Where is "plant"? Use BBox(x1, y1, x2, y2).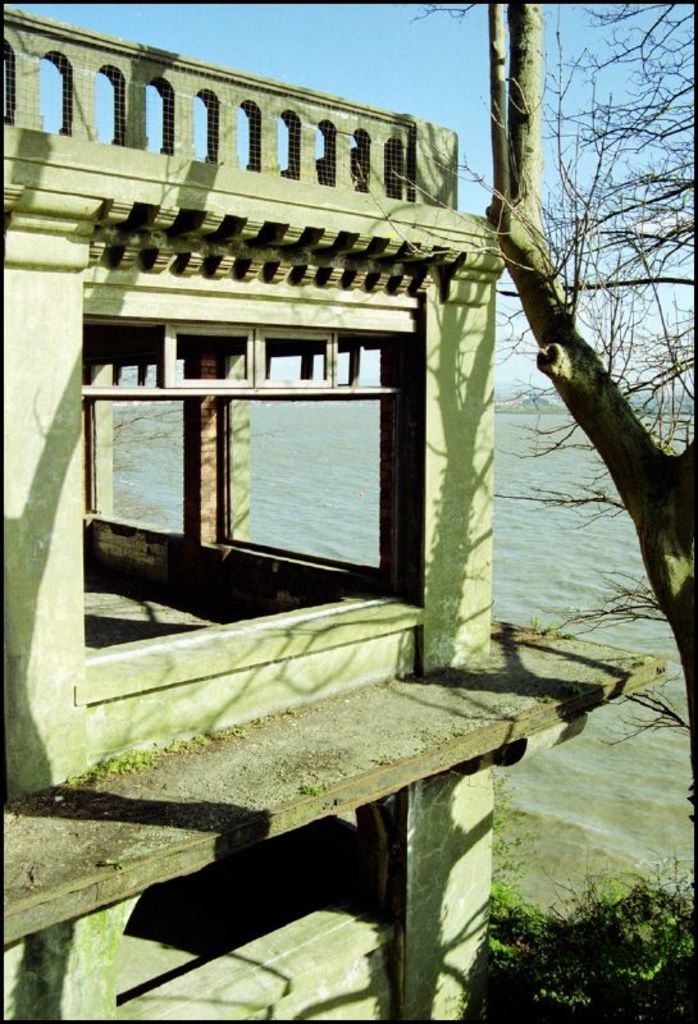
BBox(493, 851, 697, 1023).
